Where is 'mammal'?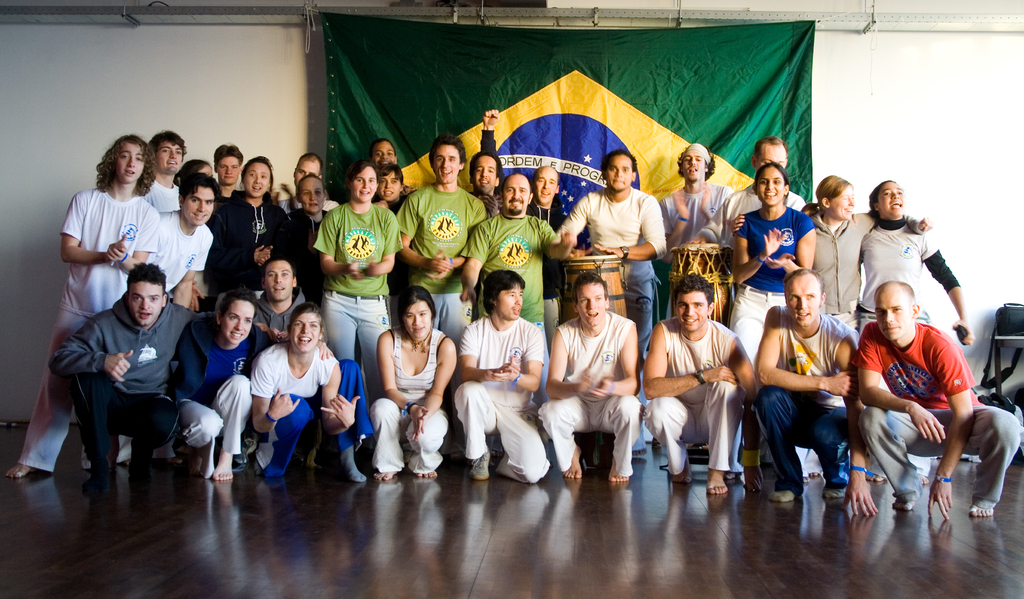
BBox(371, 157, 405, 212).
